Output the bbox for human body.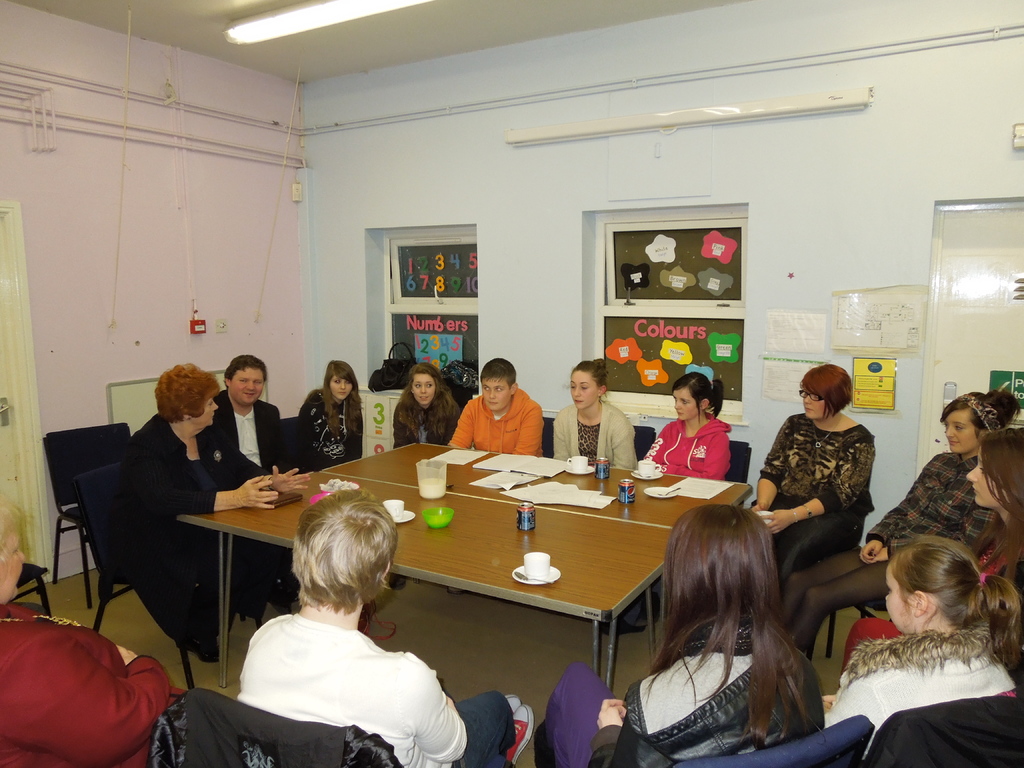
(x1=449, y1=392, x2=541, y2=452).
